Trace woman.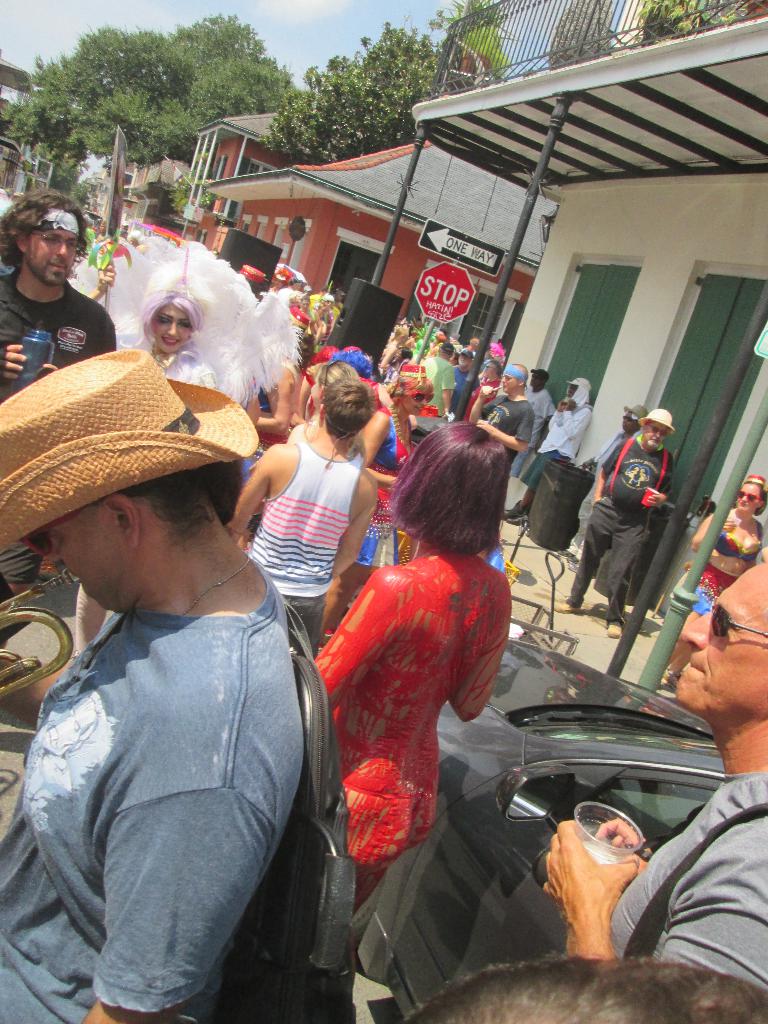
Traced to {"x1": 312, "y1": 409, "x2": 548, "y2": 977}.
